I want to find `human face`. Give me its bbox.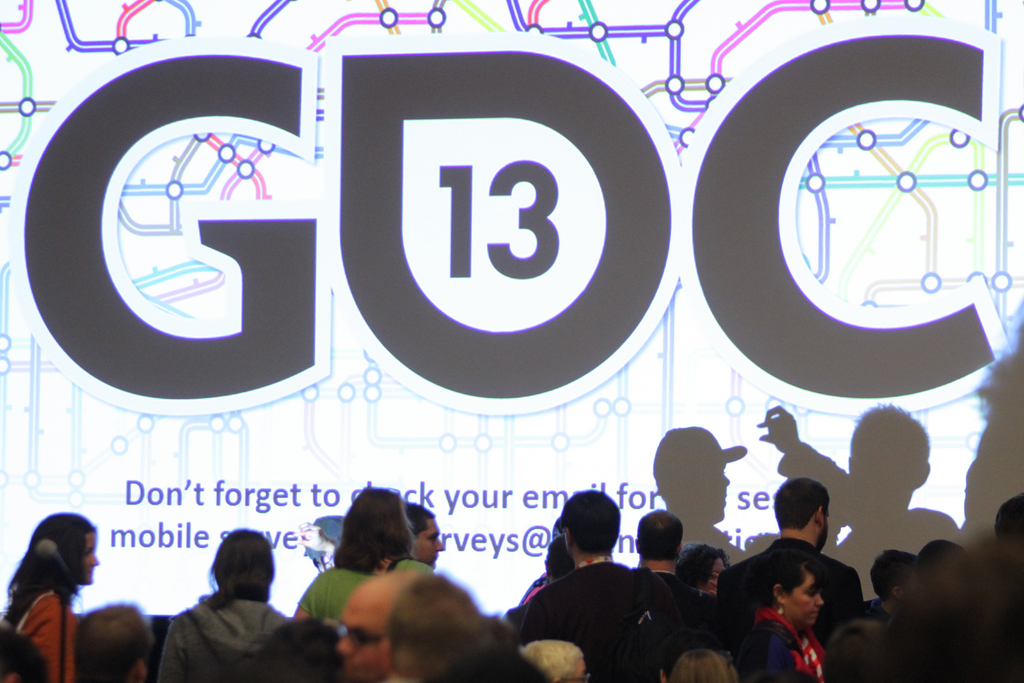
select_region(414, 519, 444, 568).
